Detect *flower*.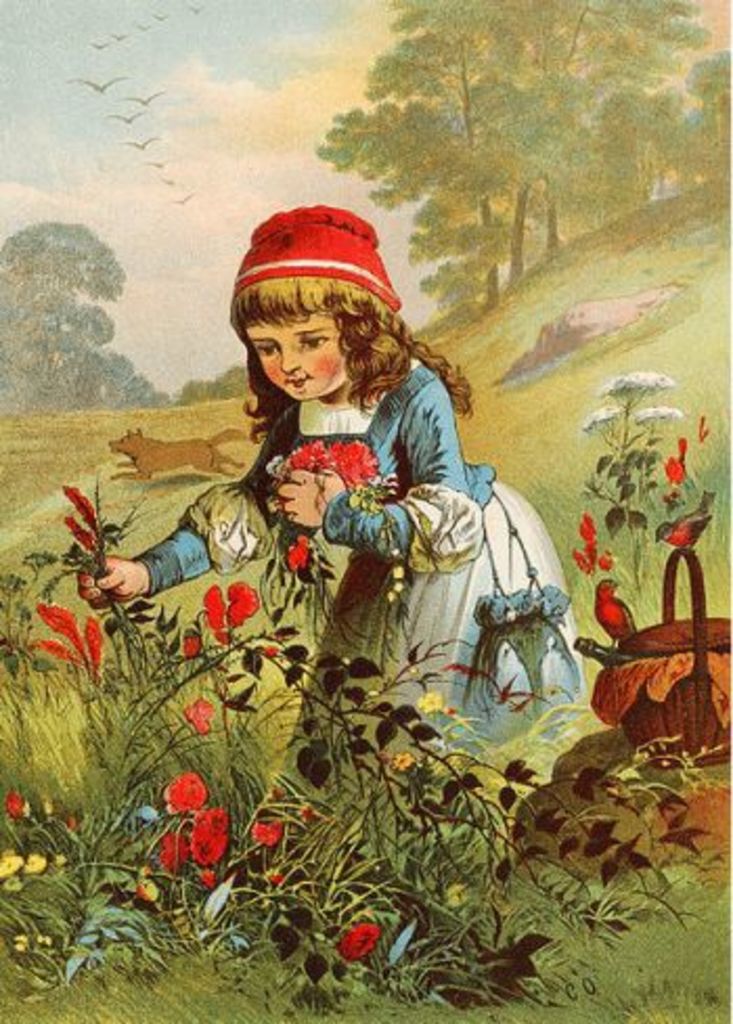
Detected at left=331, top=911, right=383, bottom=963.
